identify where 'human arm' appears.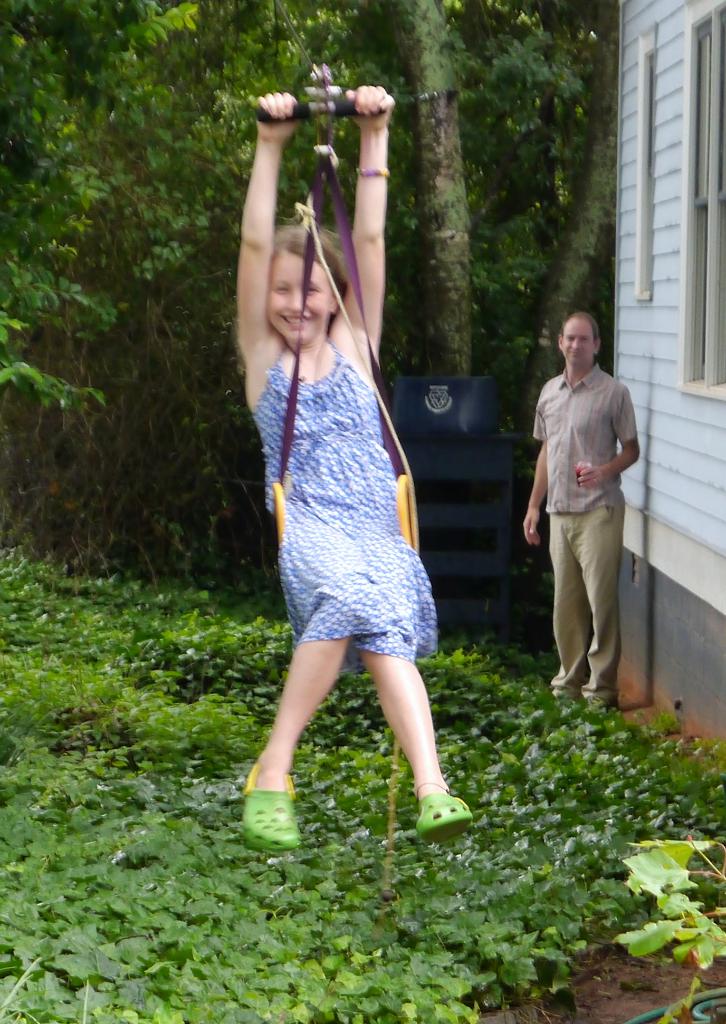
Appears at box=[520, 389, 552, 550].
